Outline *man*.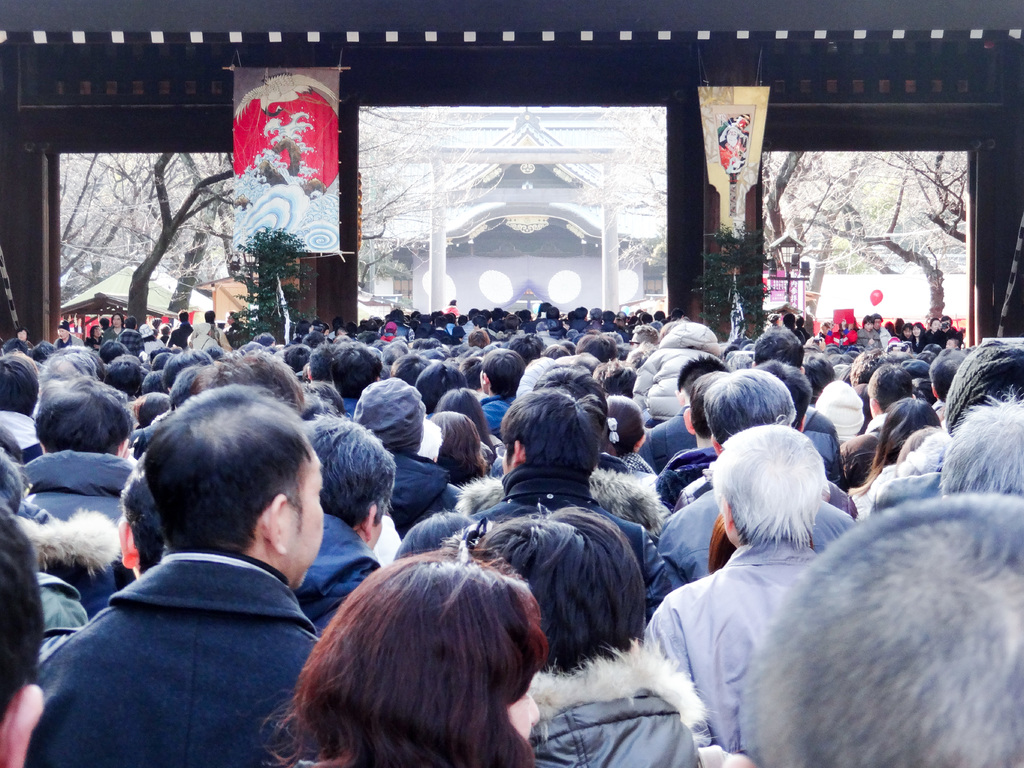
Outline: select_region(33, 403, 372, 764).
